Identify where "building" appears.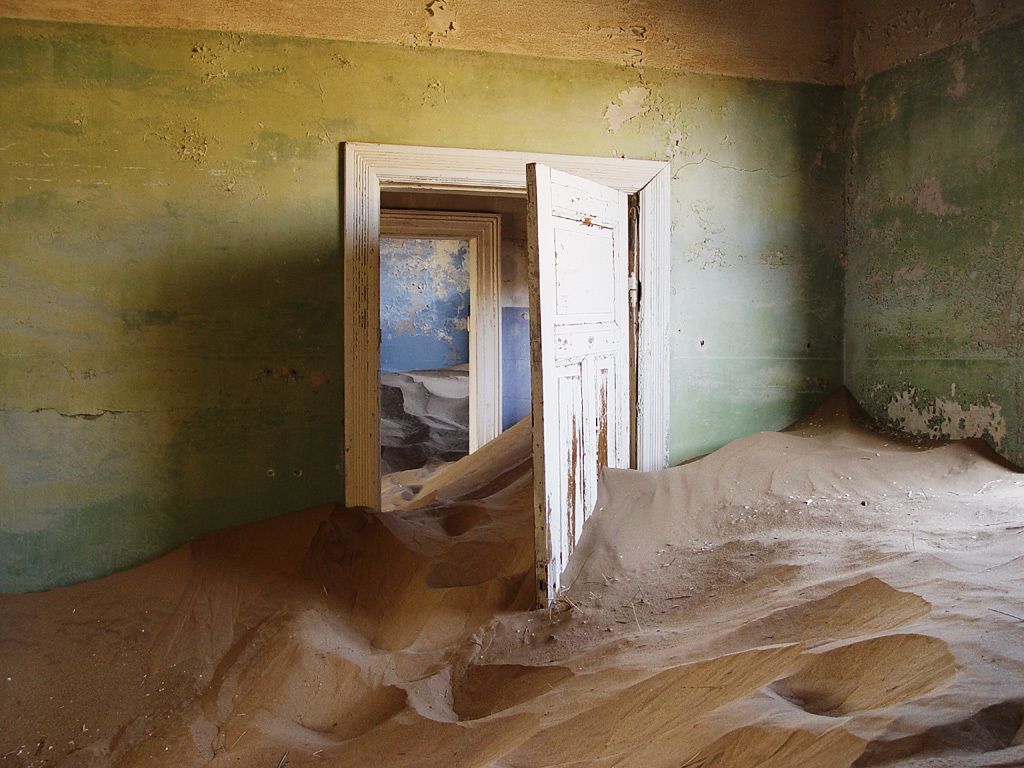
Appears at pyautogui.locateOnScreen(0, 0, 1023, 767).
